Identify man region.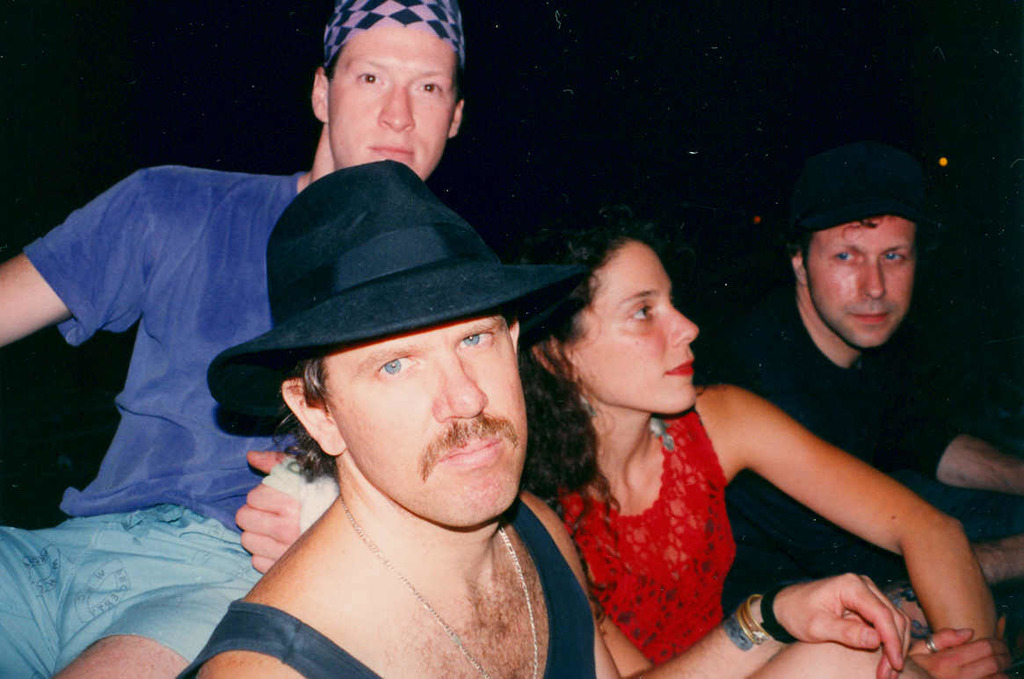
Region: rect(185, 158, 949, 678).
